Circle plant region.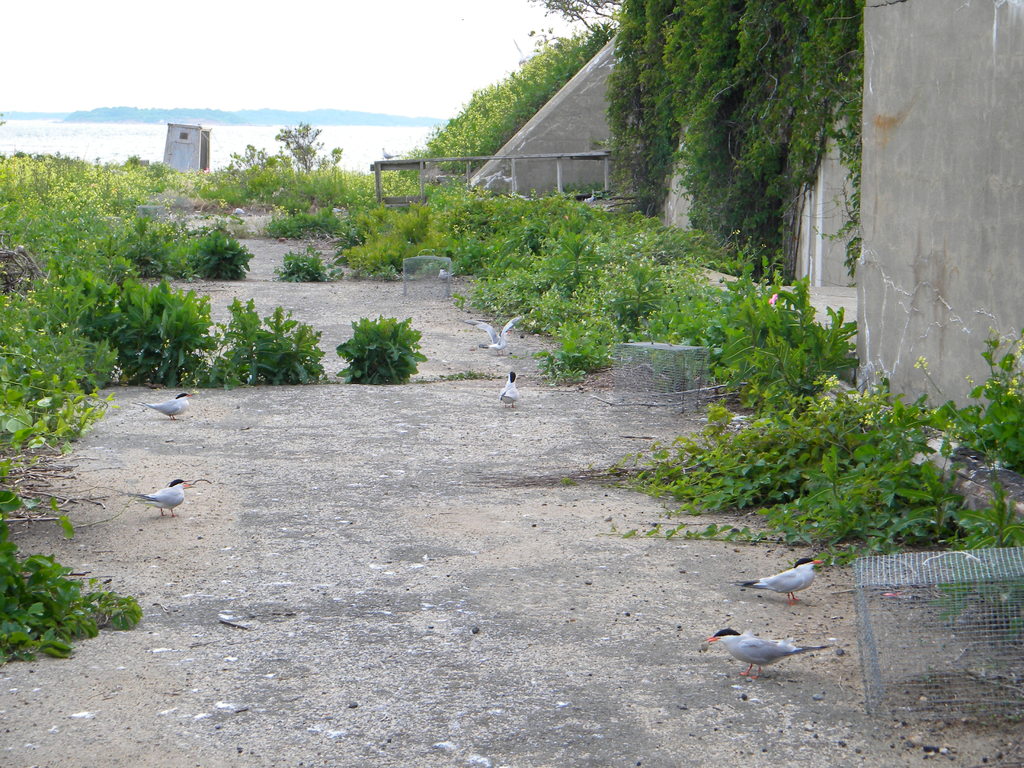
Region: l=0, t=509, r=149, b=669.
